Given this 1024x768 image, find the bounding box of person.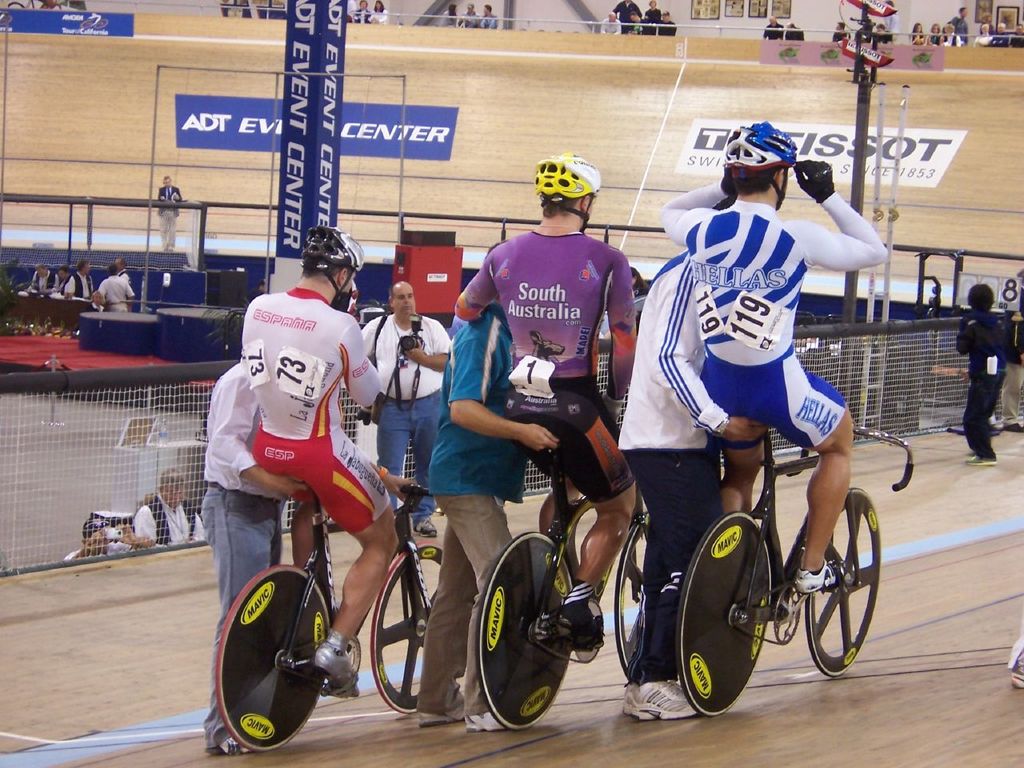
select_region(158, 174, 180, 250).
